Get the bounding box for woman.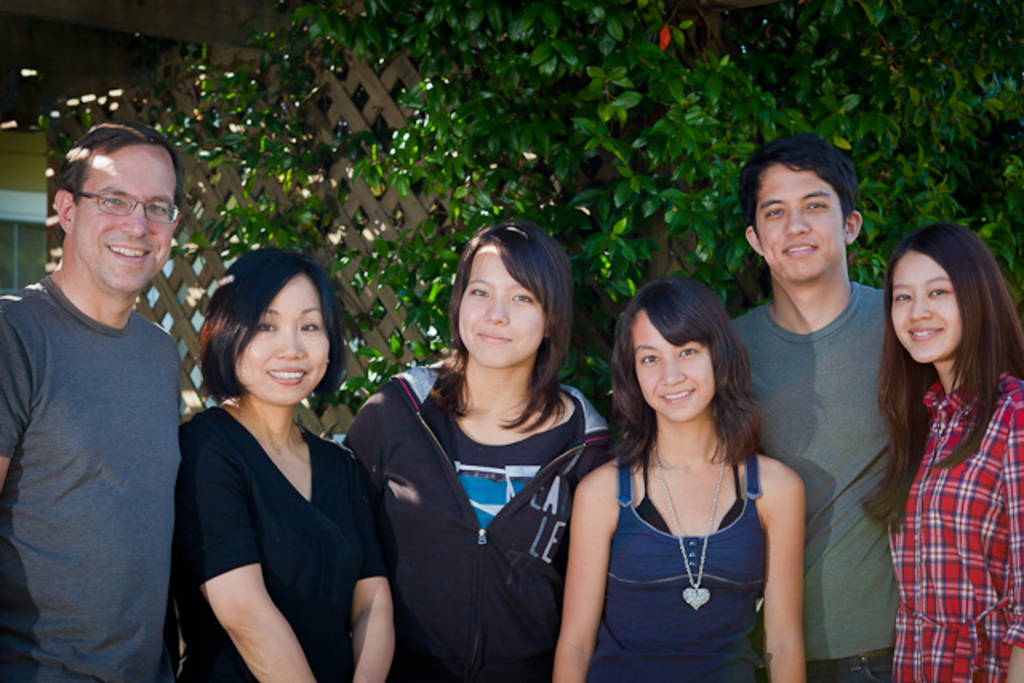
box=[342, 216, 614, 681].
